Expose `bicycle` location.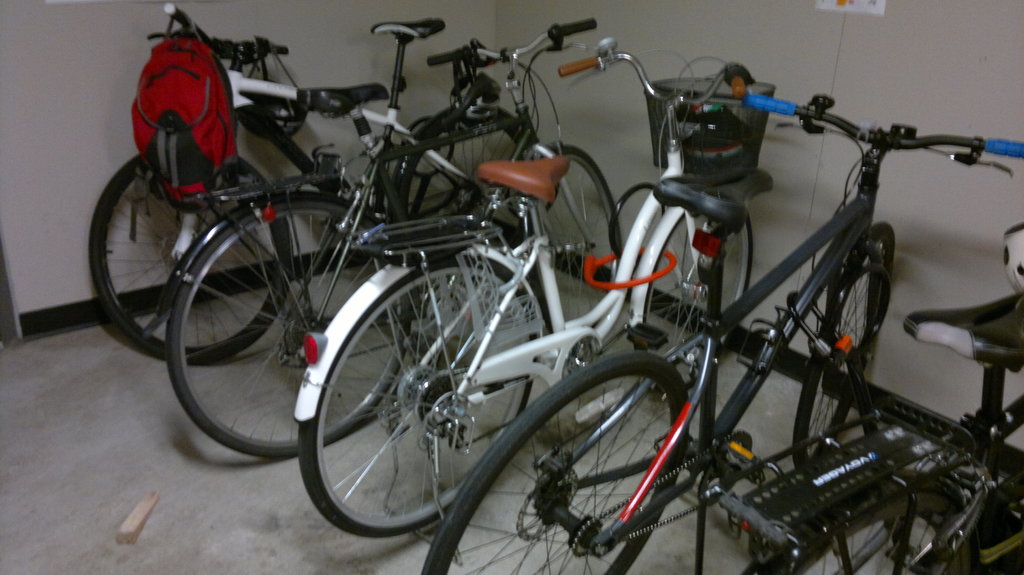
Exposed at 292:38:824:568.
